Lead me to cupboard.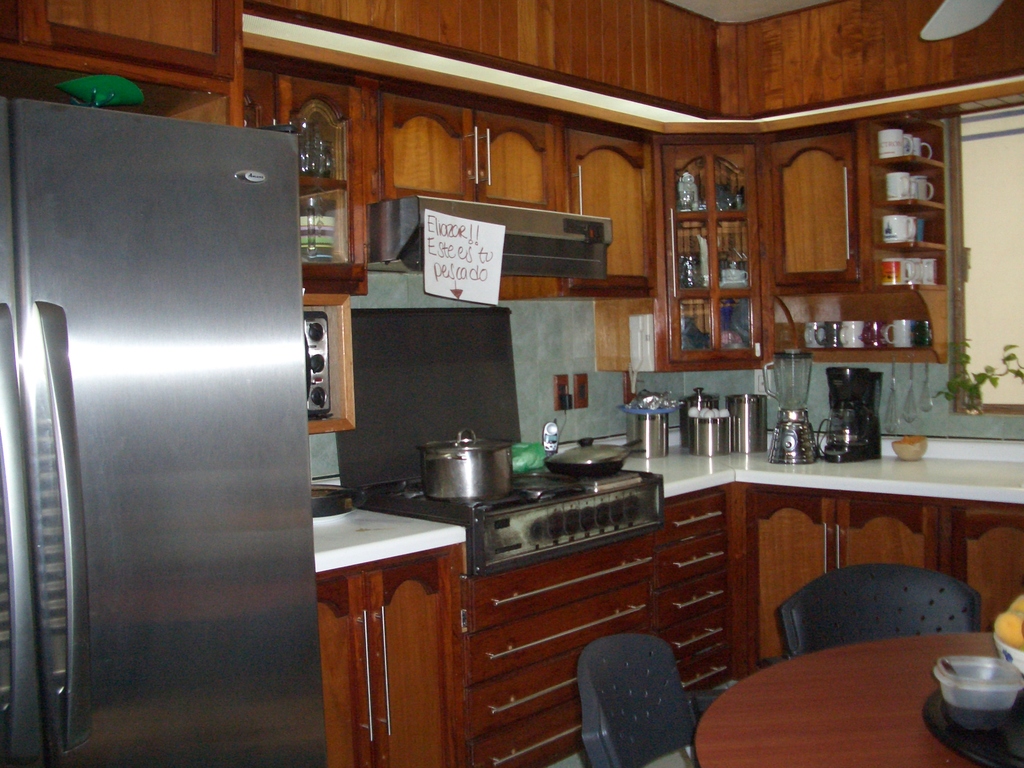
Lead to [left=305, top=506, right=1023, bottom=767].
